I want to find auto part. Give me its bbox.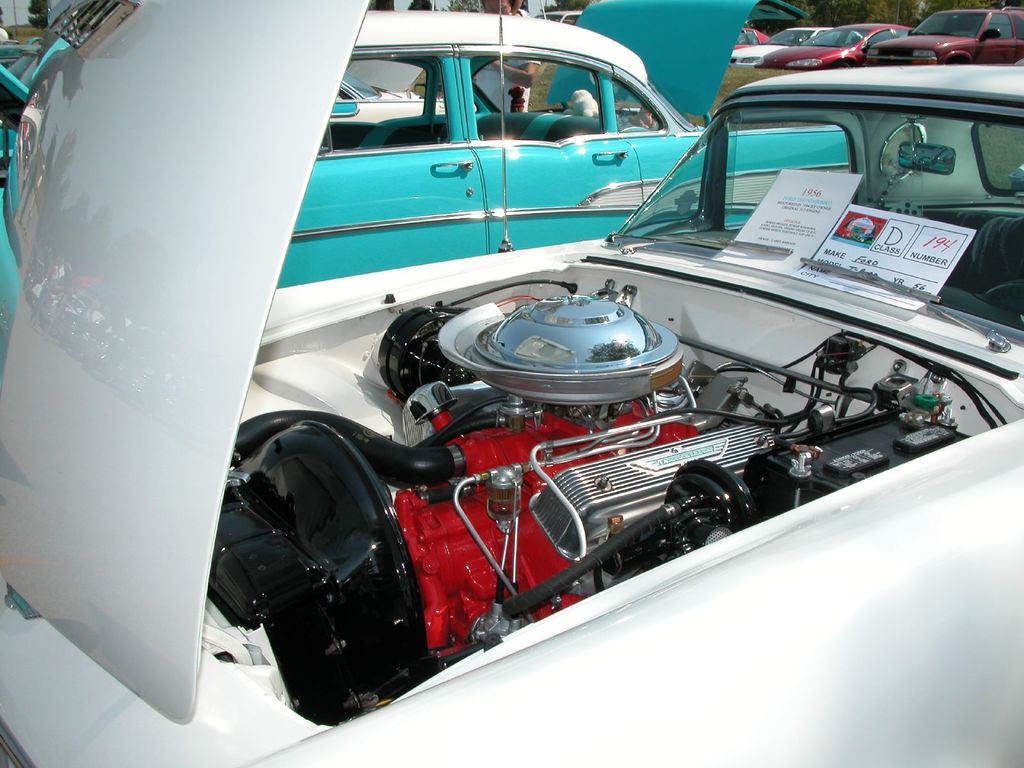
447:289:696:392.
